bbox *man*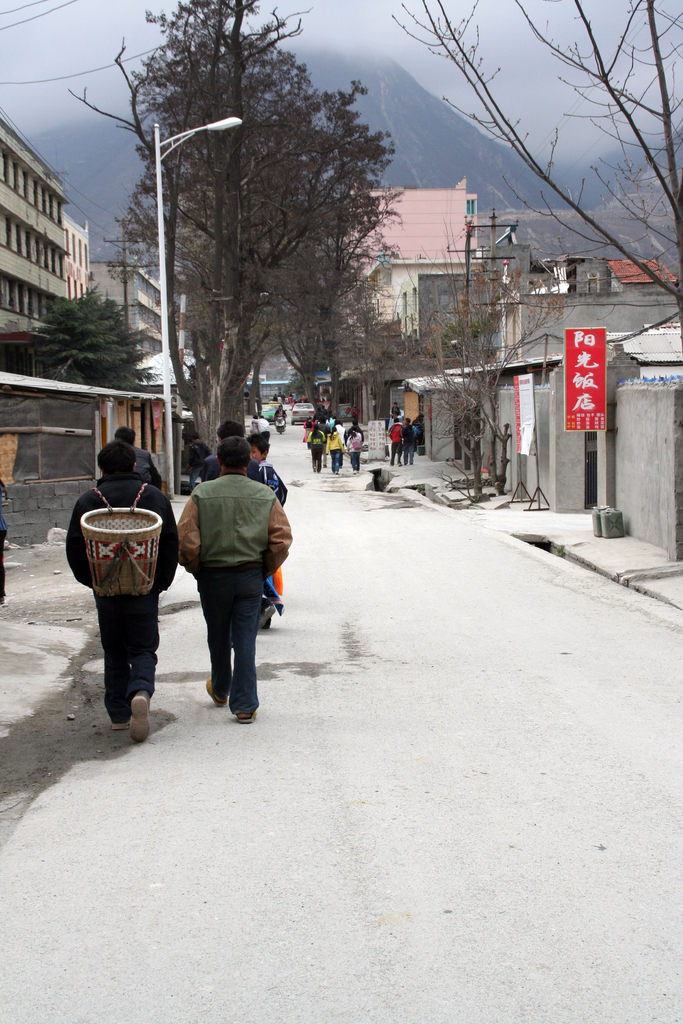
left=177, top=470, right=283, bottom=721
